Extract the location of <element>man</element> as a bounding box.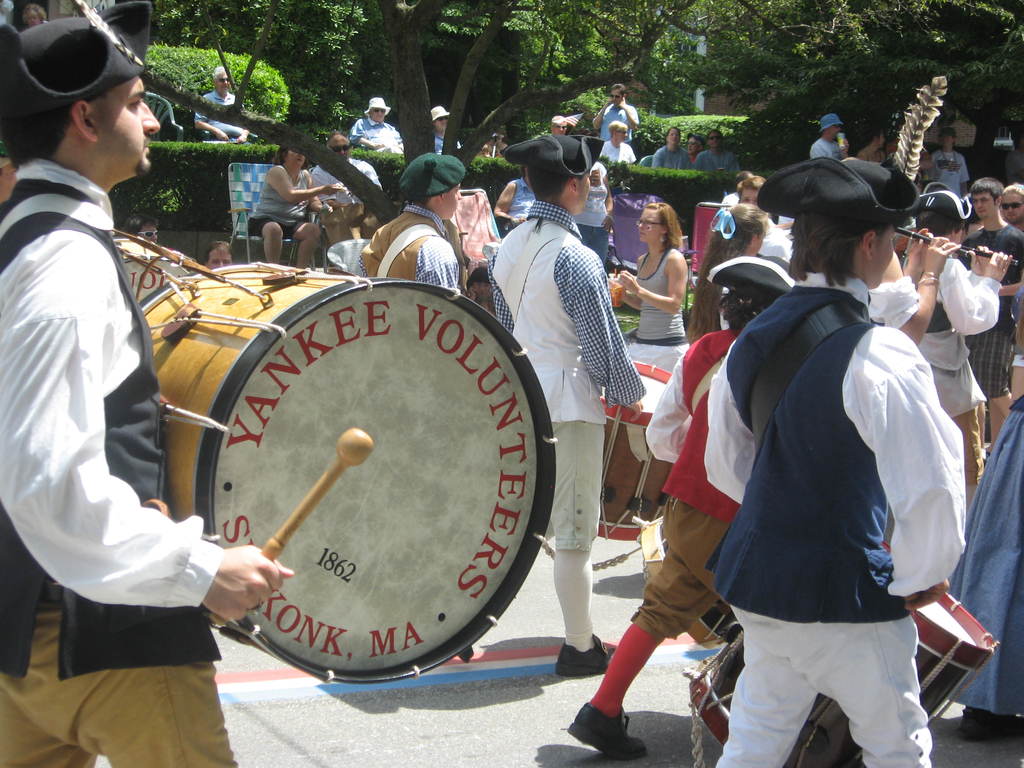
box(808, 112, 849, 161).
